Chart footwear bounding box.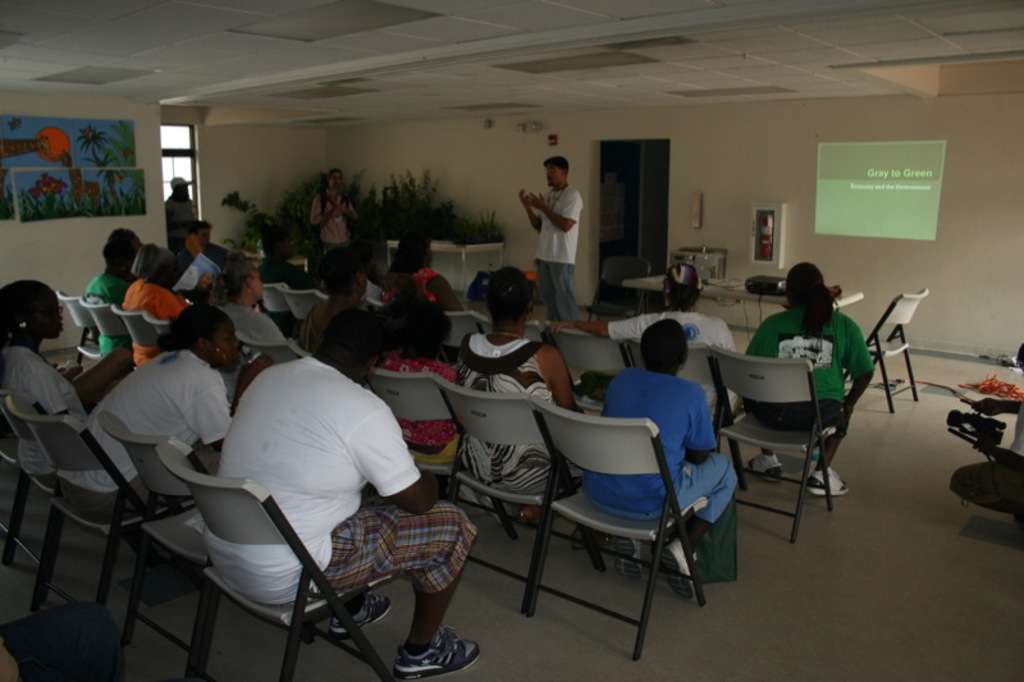
Charted: <box>748,459,782,482</box>.
